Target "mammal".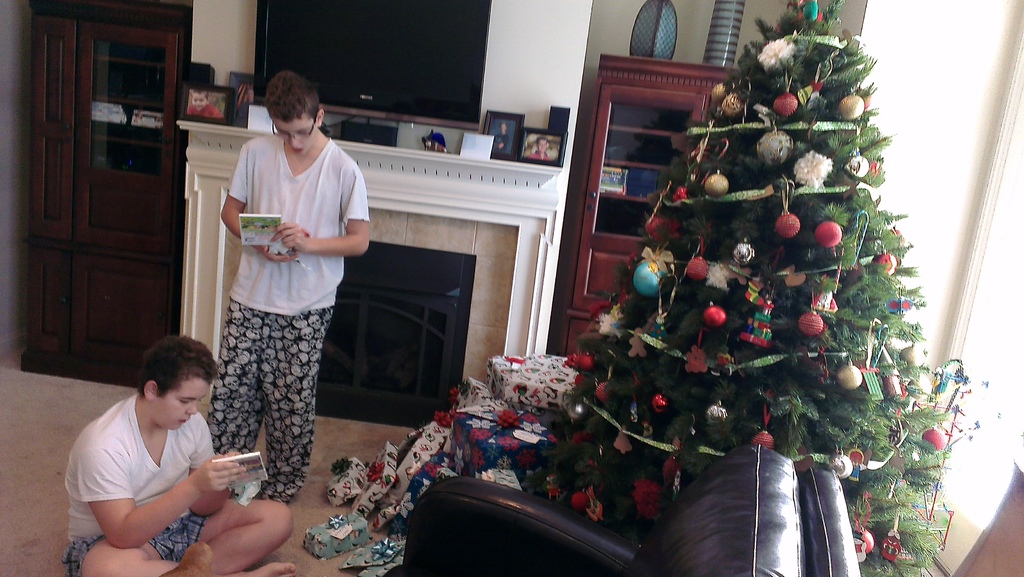
Target region: 63,335,290,576.
